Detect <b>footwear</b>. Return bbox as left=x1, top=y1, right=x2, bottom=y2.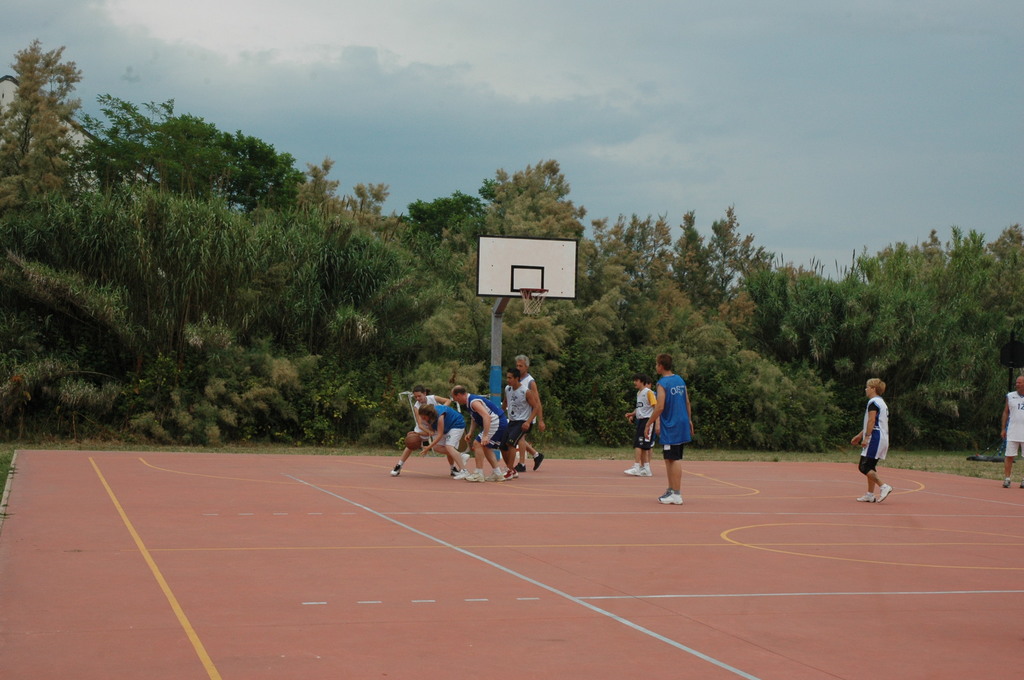
left=451, top=468, right=460, bottom=476.
